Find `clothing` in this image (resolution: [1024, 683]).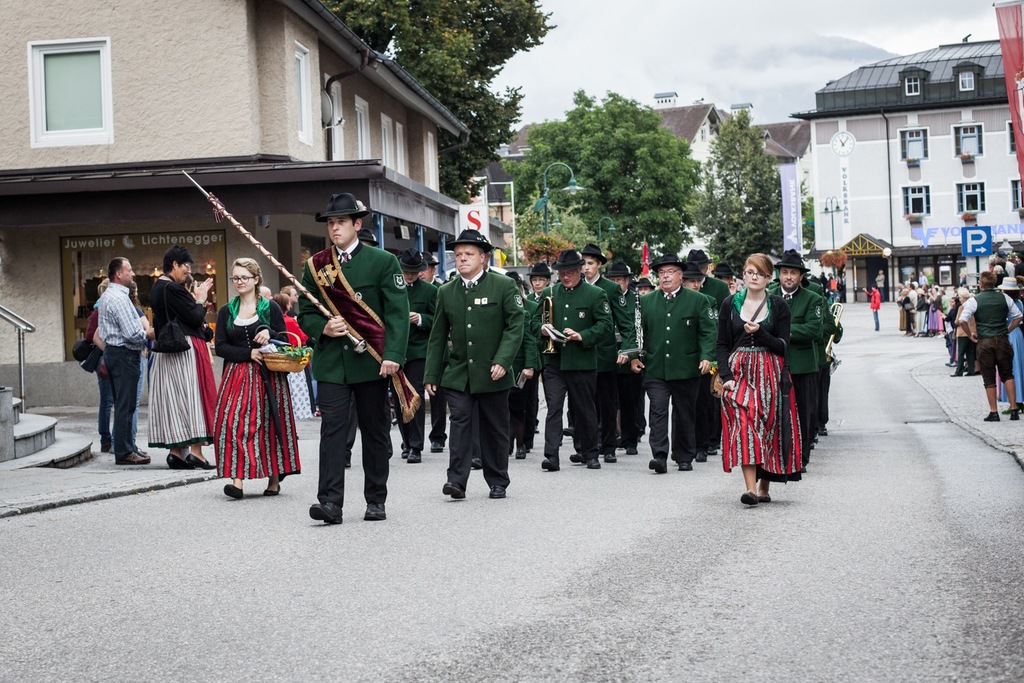
[868,288,879,329].
